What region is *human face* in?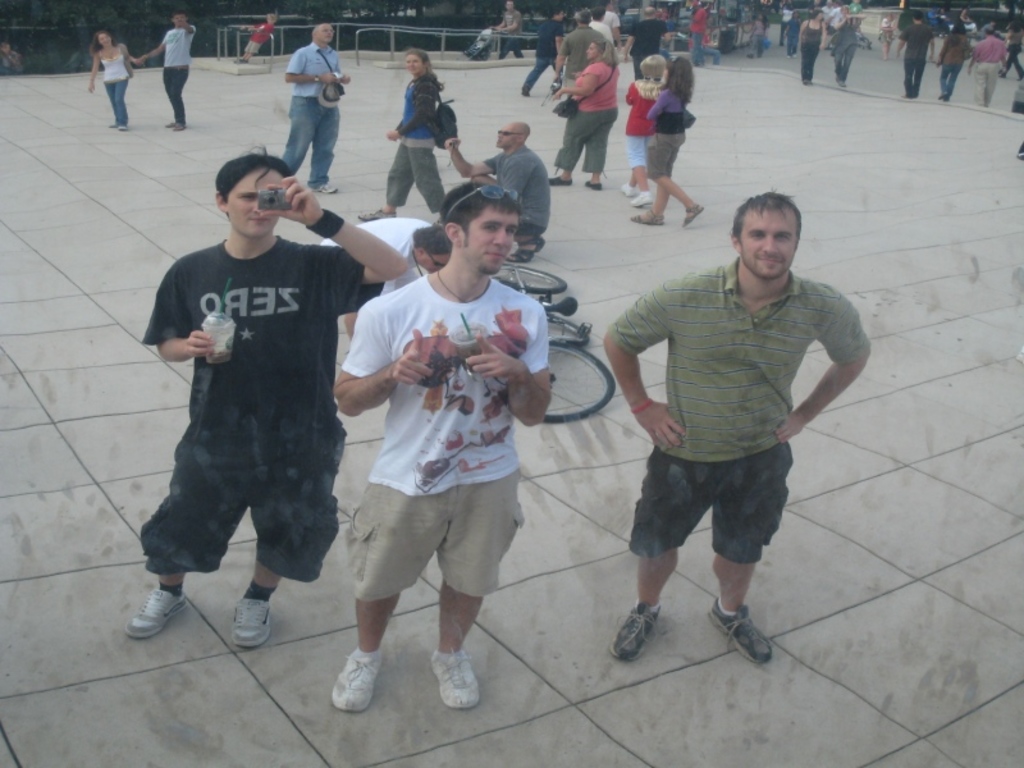
box(223, 160, 287, 238).
